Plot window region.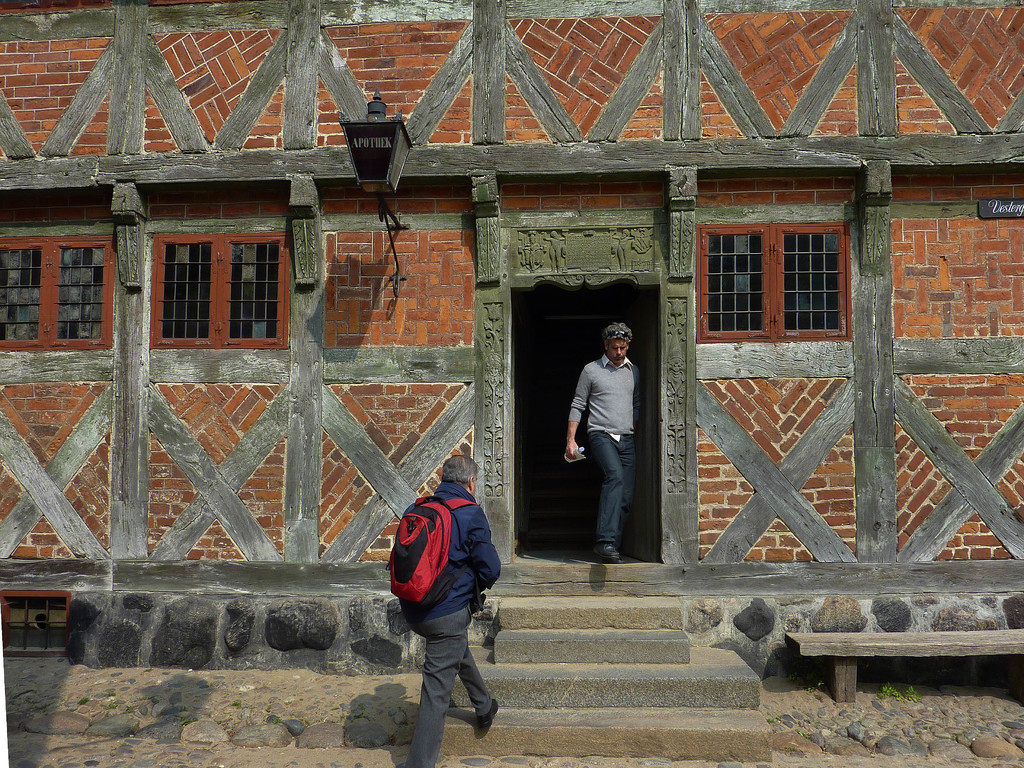
Plotted at rect(680, 199, 857, 344).
